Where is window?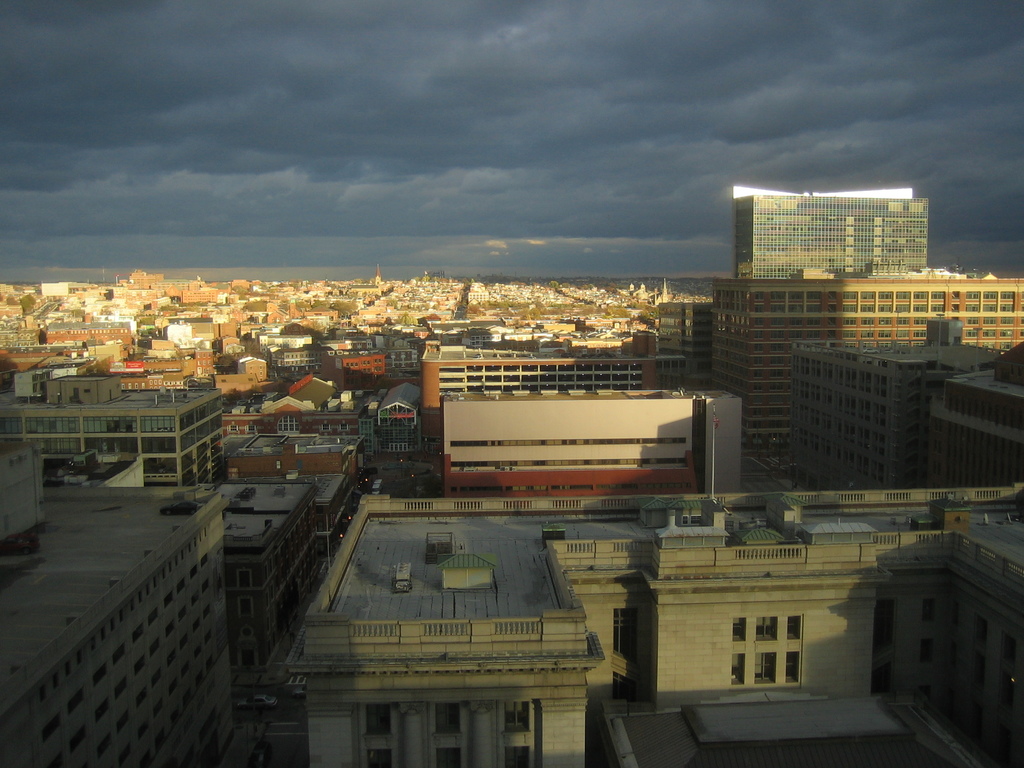
detection(872, 593, 906, 694).
